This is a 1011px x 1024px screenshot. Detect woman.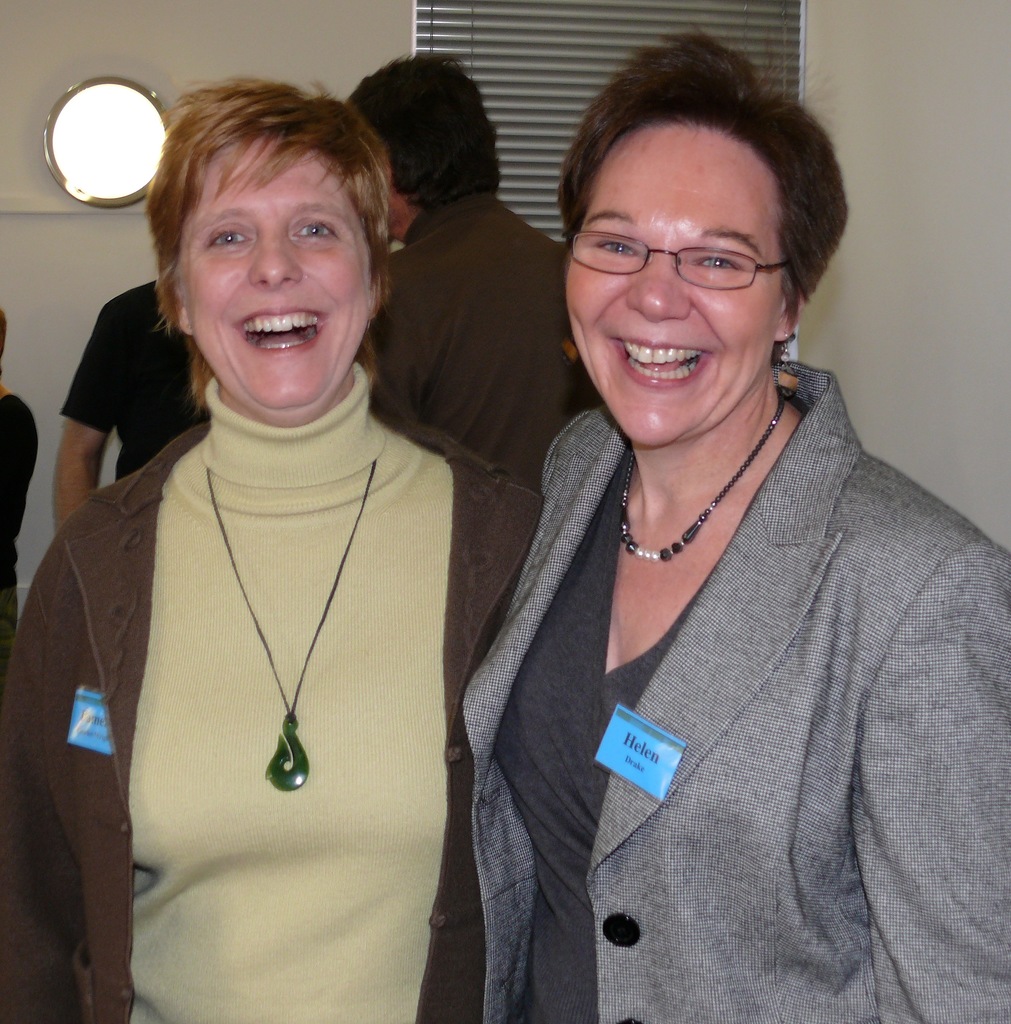
<box>383,61,994,1023</box>.
